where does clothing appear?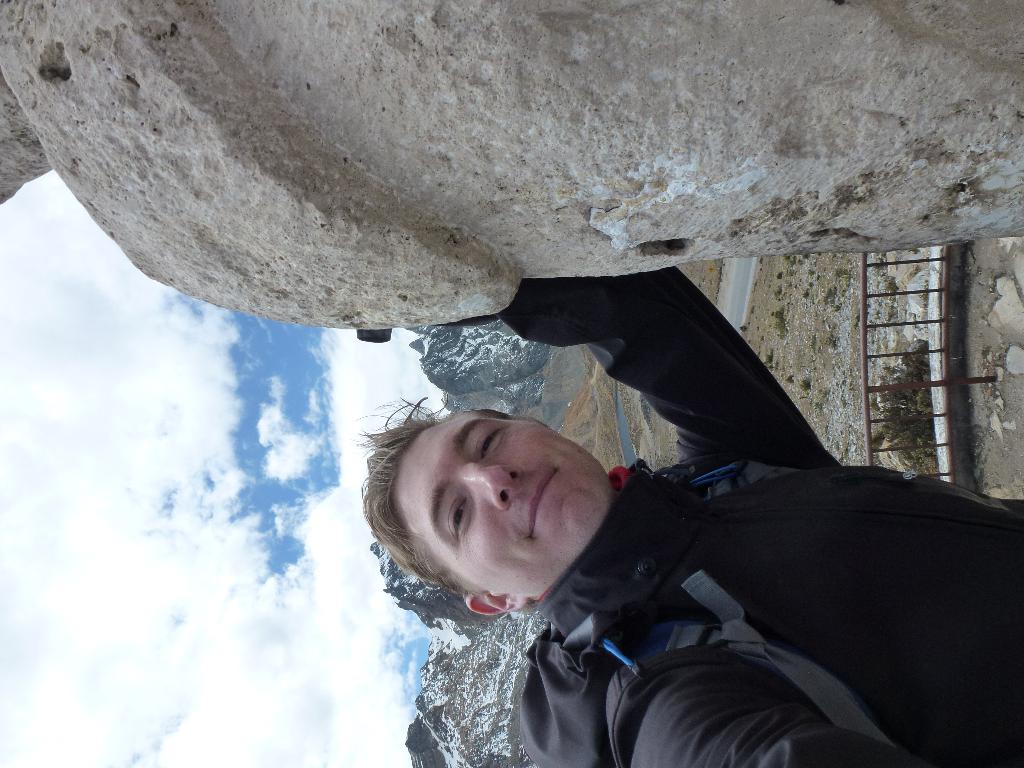
Appears at 455, 327, 1023, 763.
